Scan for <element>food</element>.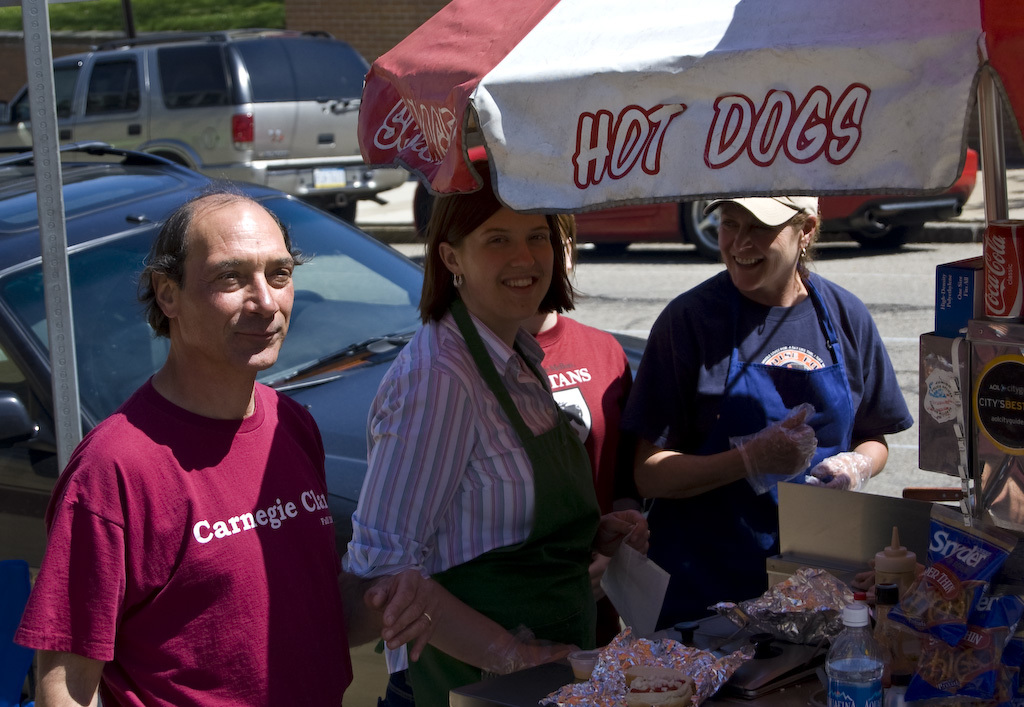
Scan result: locate(900, 581, 969, 626).
